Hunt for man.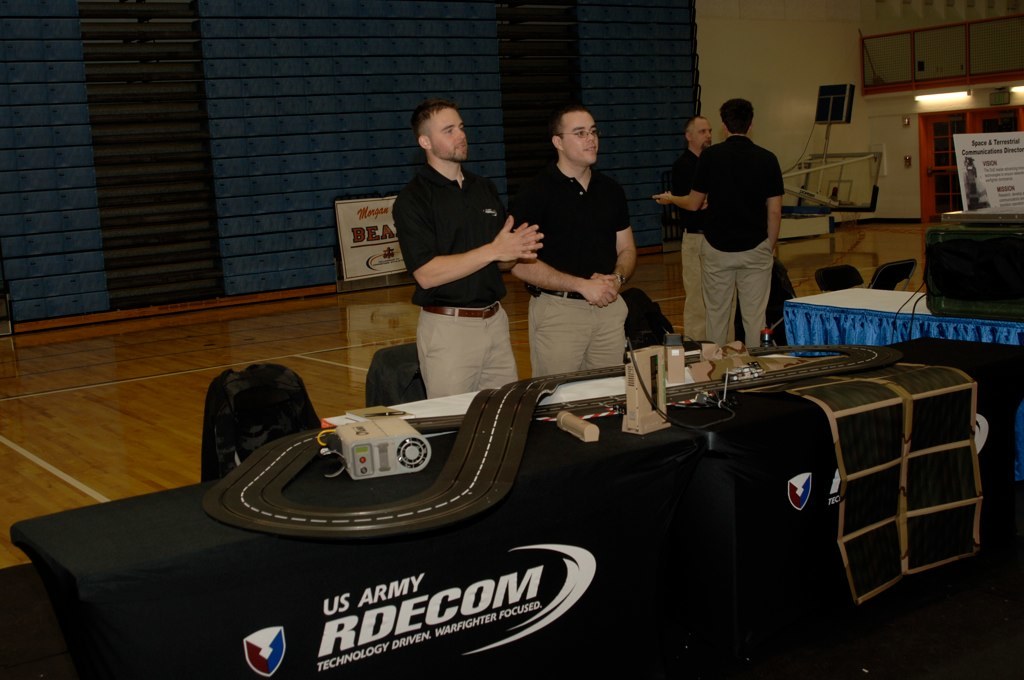
Hunted down at rect(670, 91, 808, 357).
